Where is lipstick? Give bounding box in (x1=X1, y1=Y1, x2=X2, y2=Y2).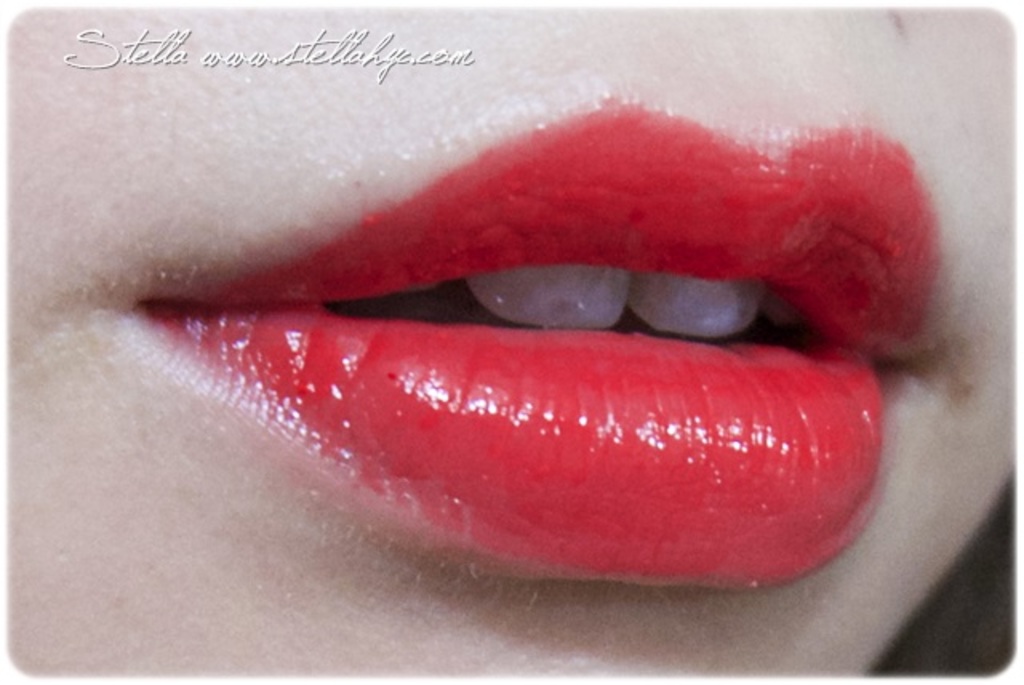
(x1=133, y1=93, x2=938, y2=581).
